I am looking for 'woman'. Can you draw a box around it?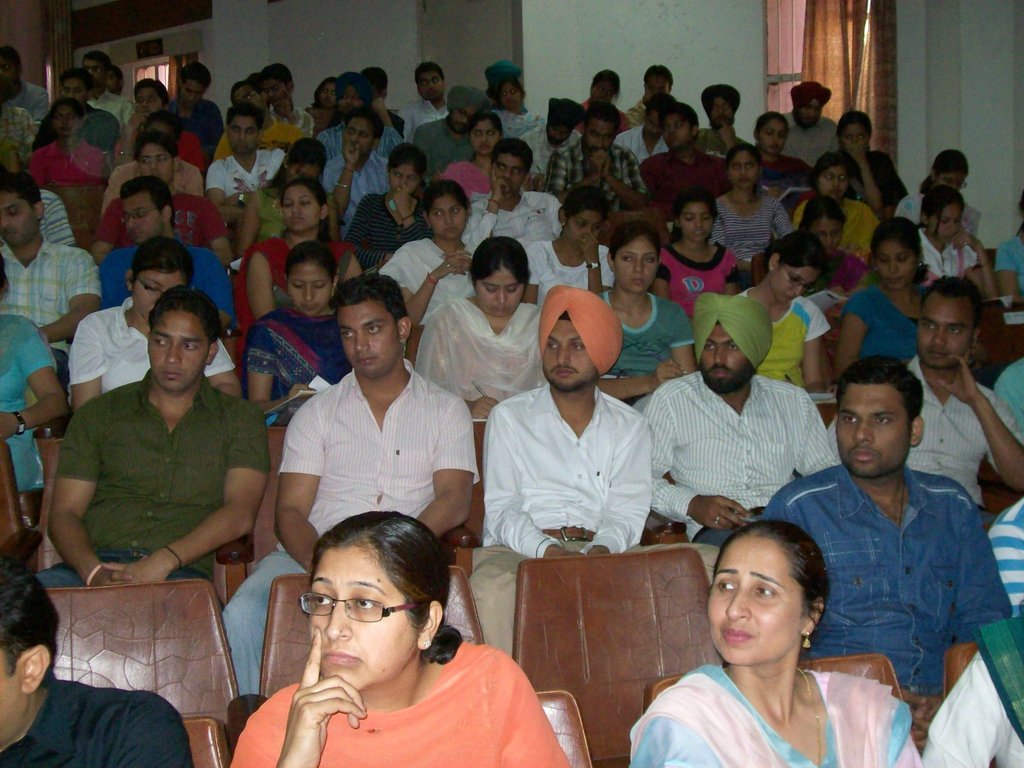
Sure, the bounding box is [506, 178, 620, 324].
